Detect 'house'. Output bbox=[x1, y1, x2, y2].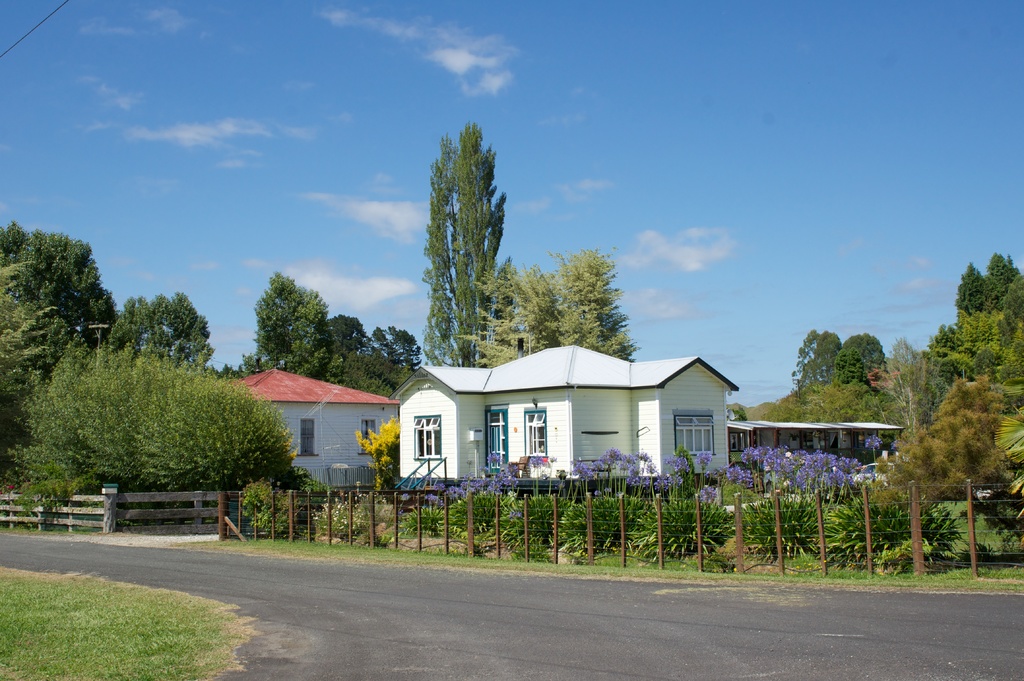
bbox=[221, 362, 401, 495].
